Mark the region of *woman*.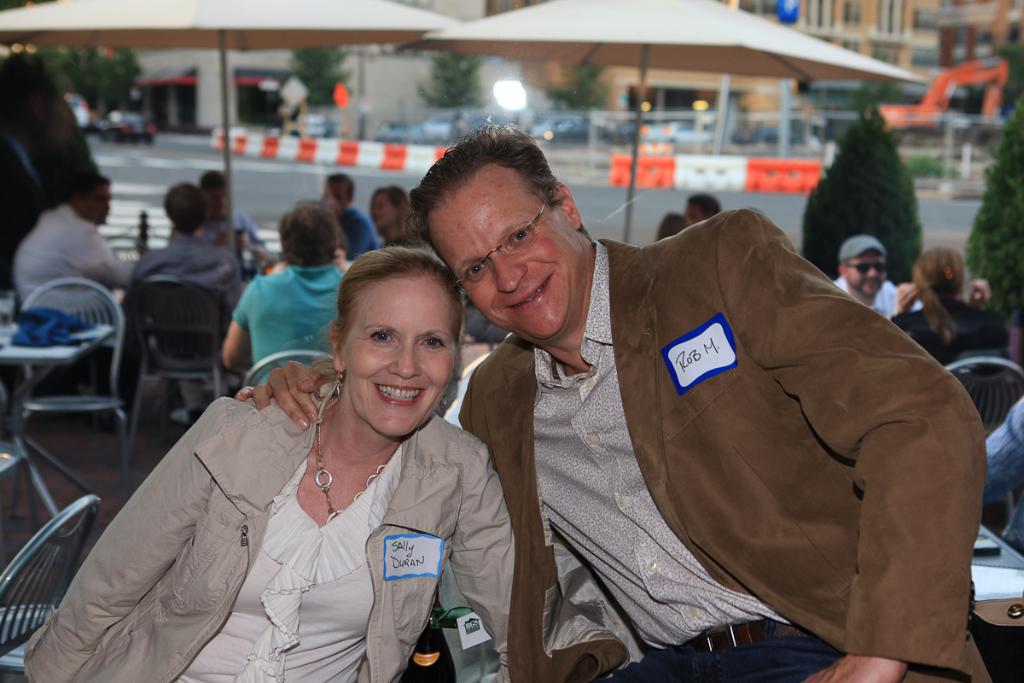
Region: BBox(85, 227, 514, 679).
